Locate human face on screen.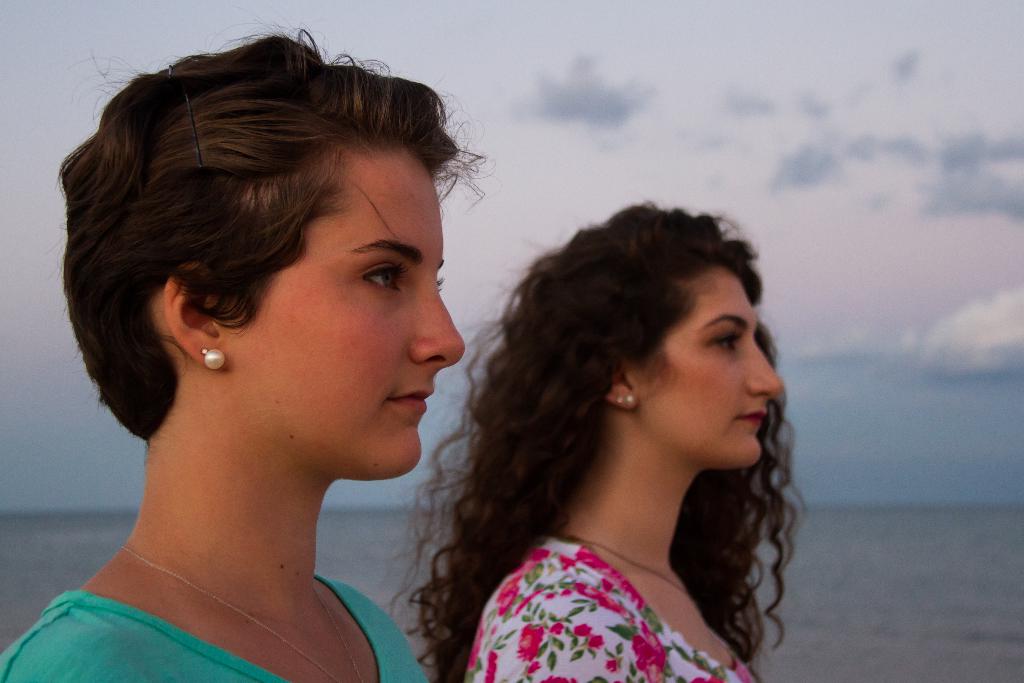
On screen at (left=221, top=149, right=468, bottom=480).
